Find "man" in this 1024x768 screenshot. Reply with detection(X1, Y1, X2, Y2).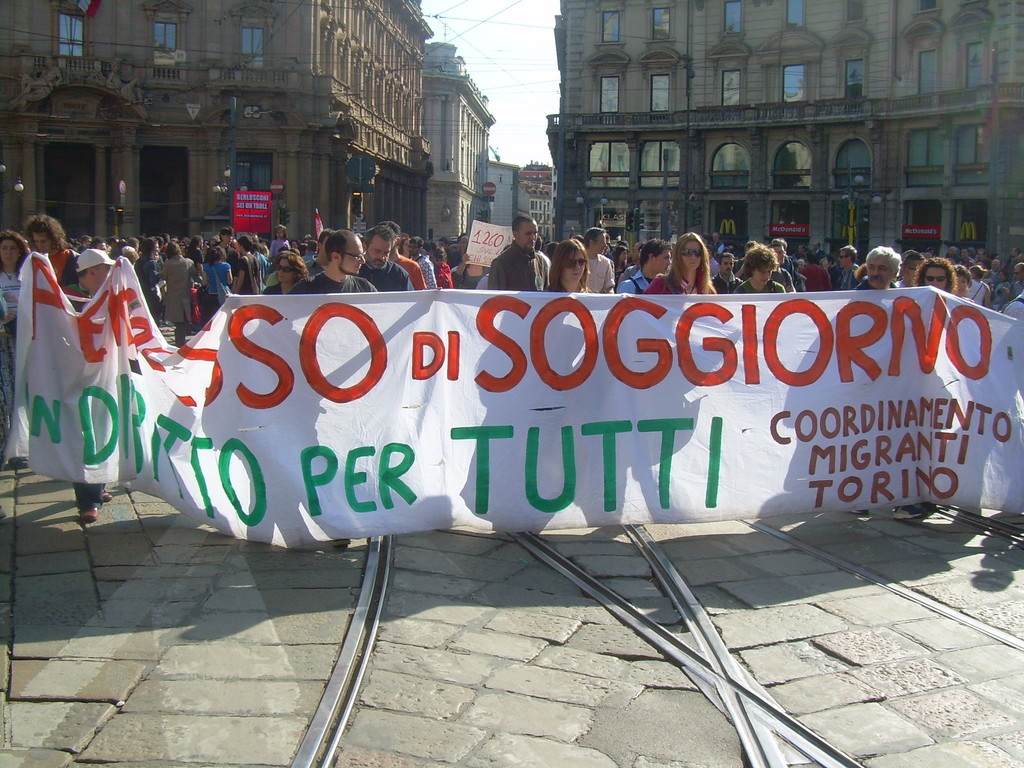
detection(580, 227, 615, 294).
